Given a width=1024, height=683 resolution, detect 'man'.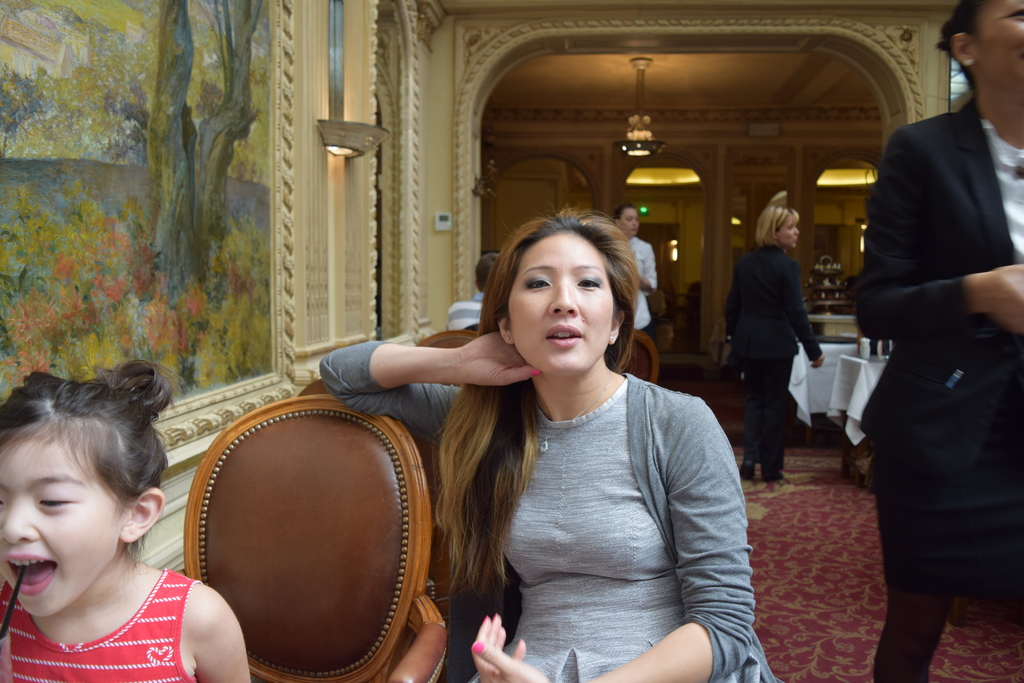
[left=442, top=247, right=504, bottom=330].
